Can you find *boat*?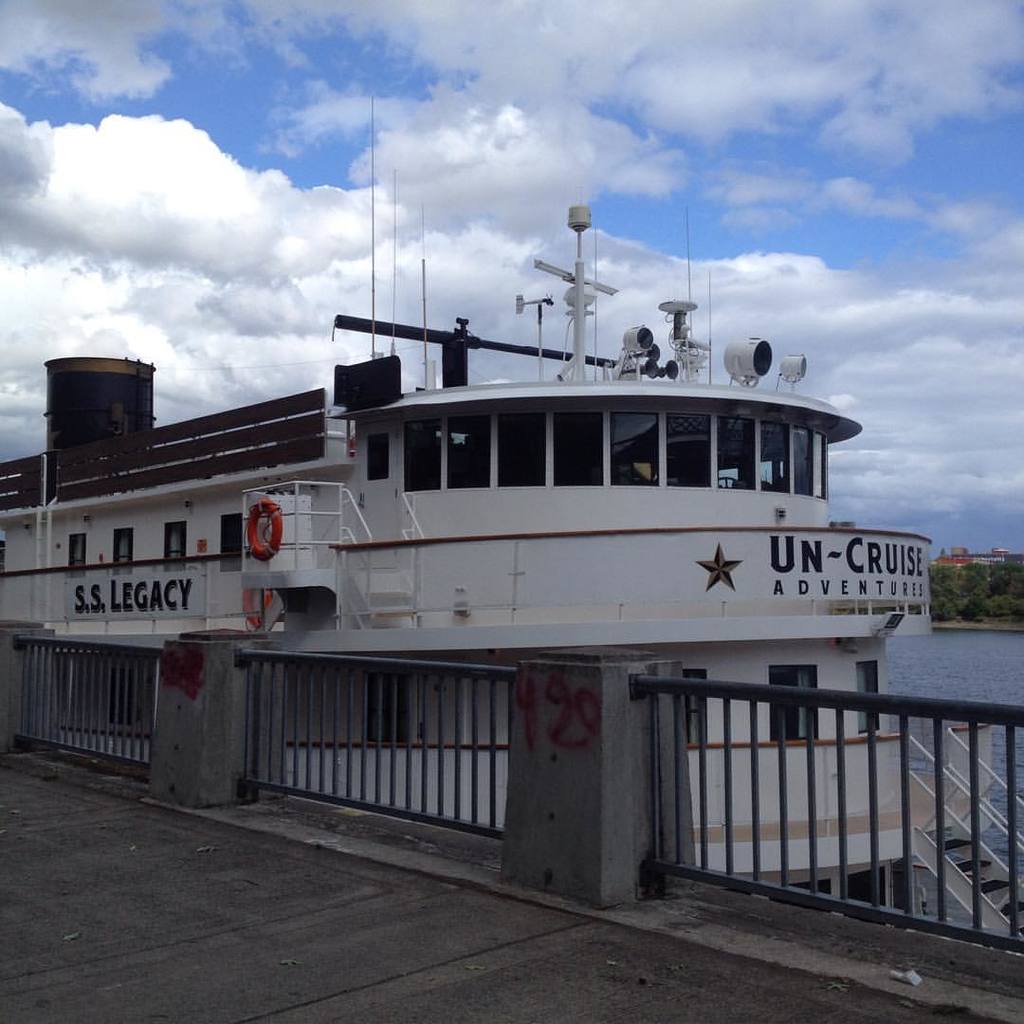
Yes, bounding box: <region>57, 142, 1023, 843</region>.
